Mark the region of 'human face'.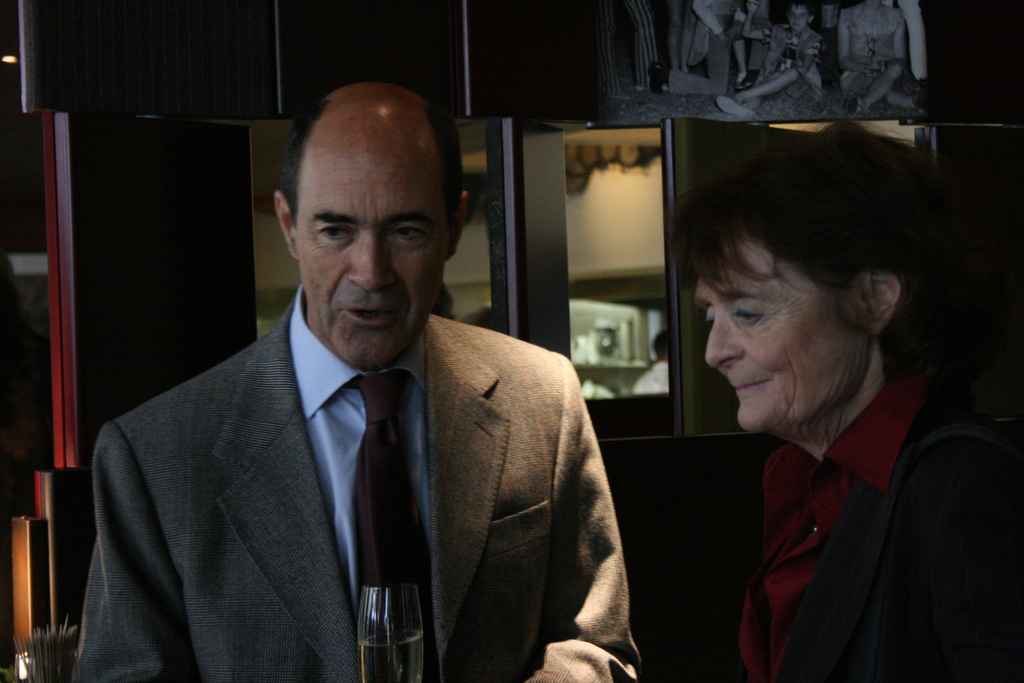
Region: crop(687, 220, 879, 436).
